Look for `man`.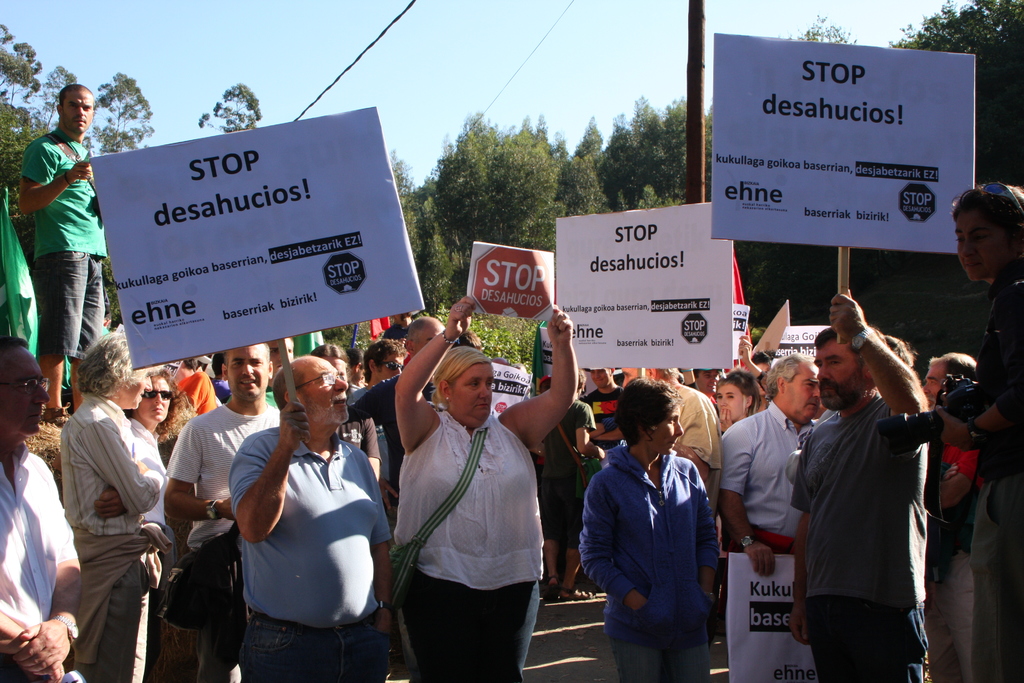
Found: <region>787, 287, 931, 682</region>.
